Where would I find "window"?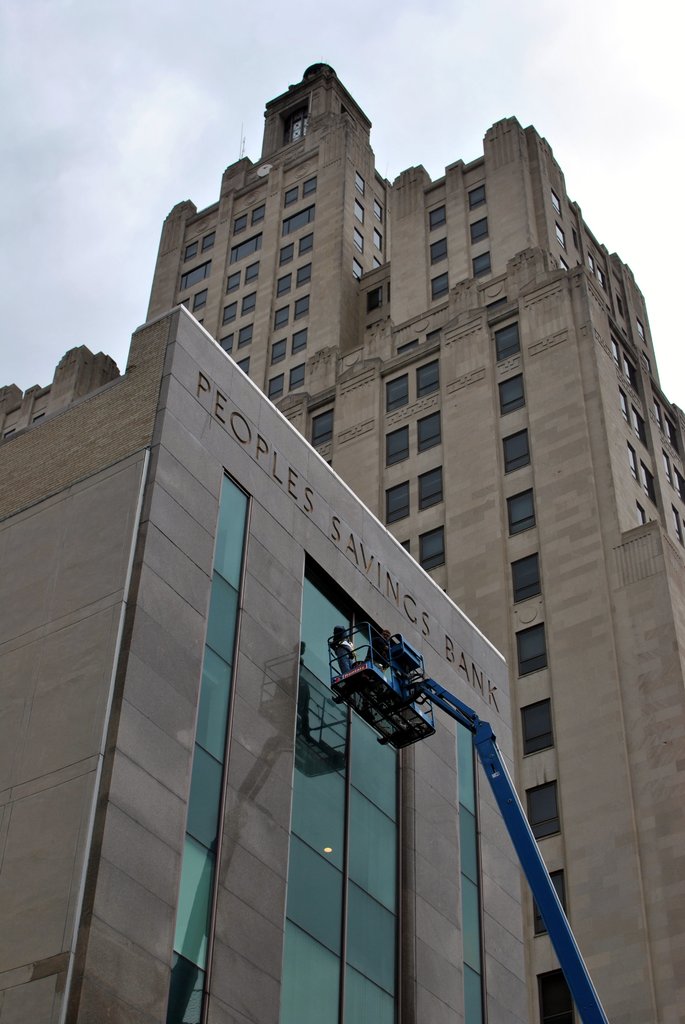
At x1=634 y1=497 x2=645 y2=529.
